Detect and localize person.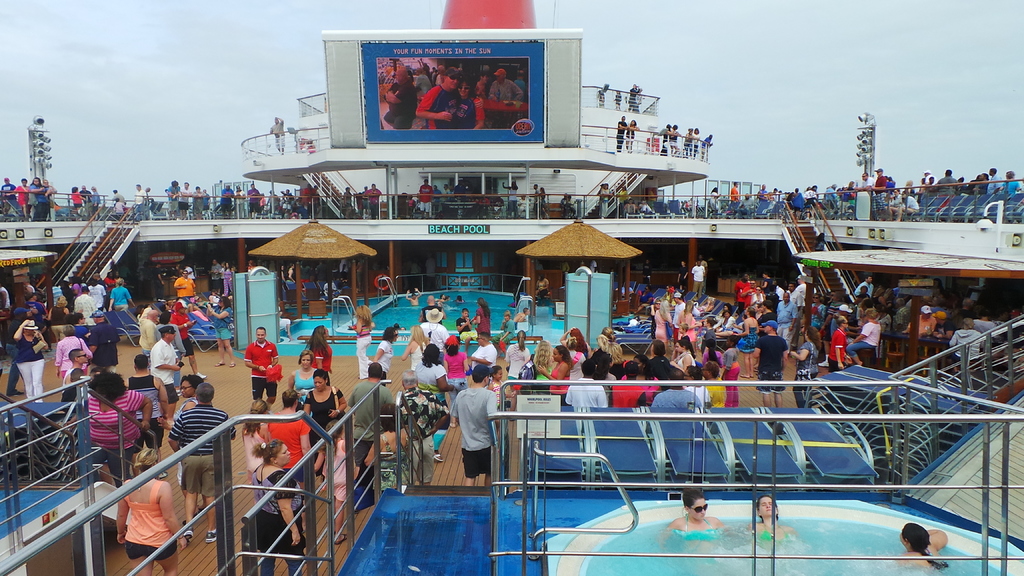
Localized at [left=847, top=308, right=879, bottom=365].
